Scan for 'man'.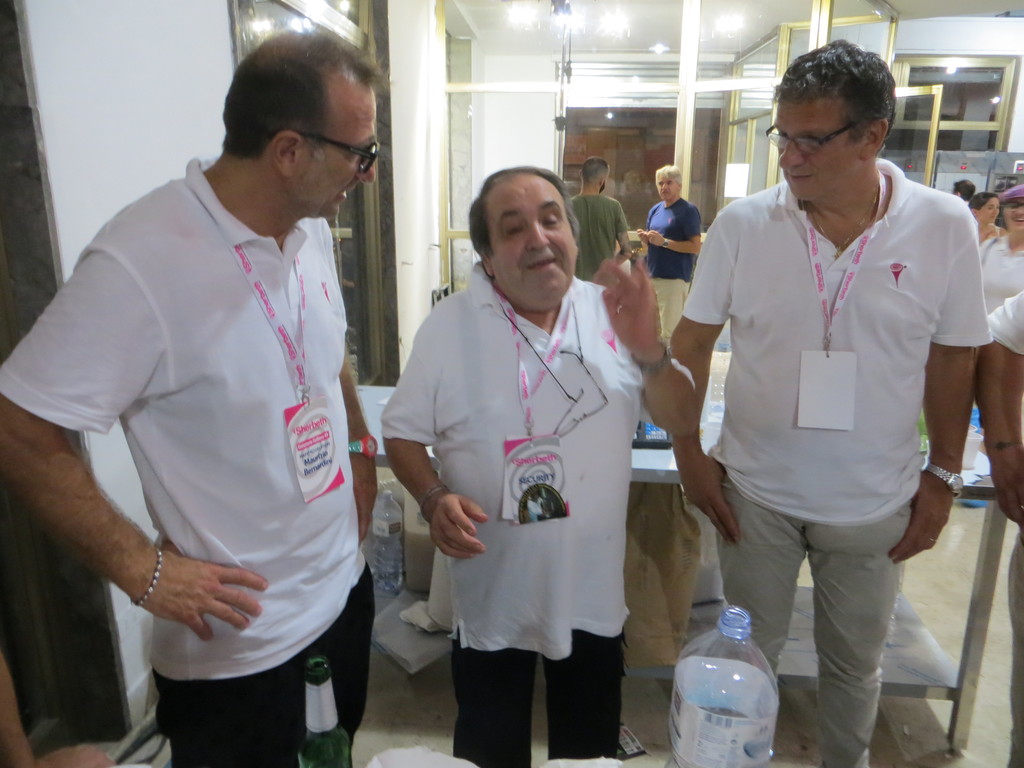
Scan result: <bbox>377, 170, 700, 767</bbox>.
